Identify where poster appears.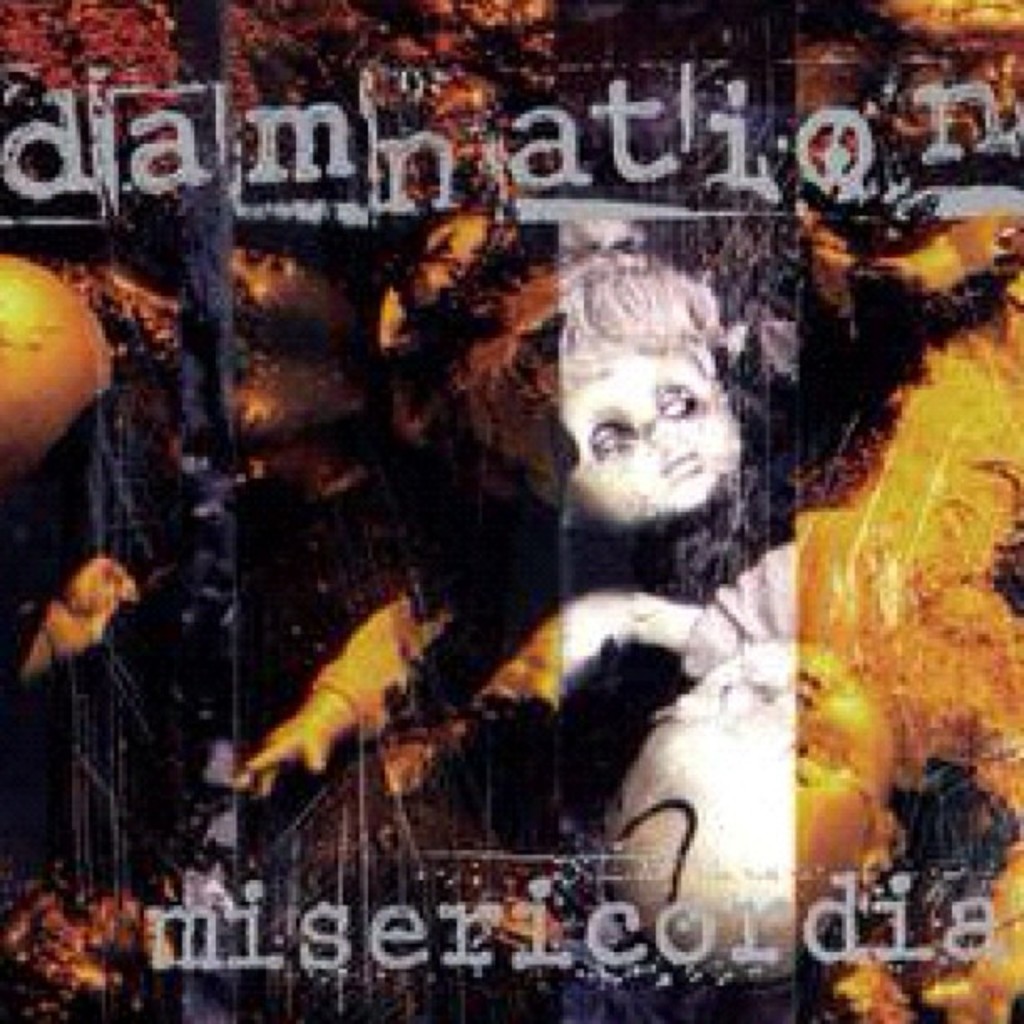
Appears at [left=0, top=0, right=1022, bottom=1022].
